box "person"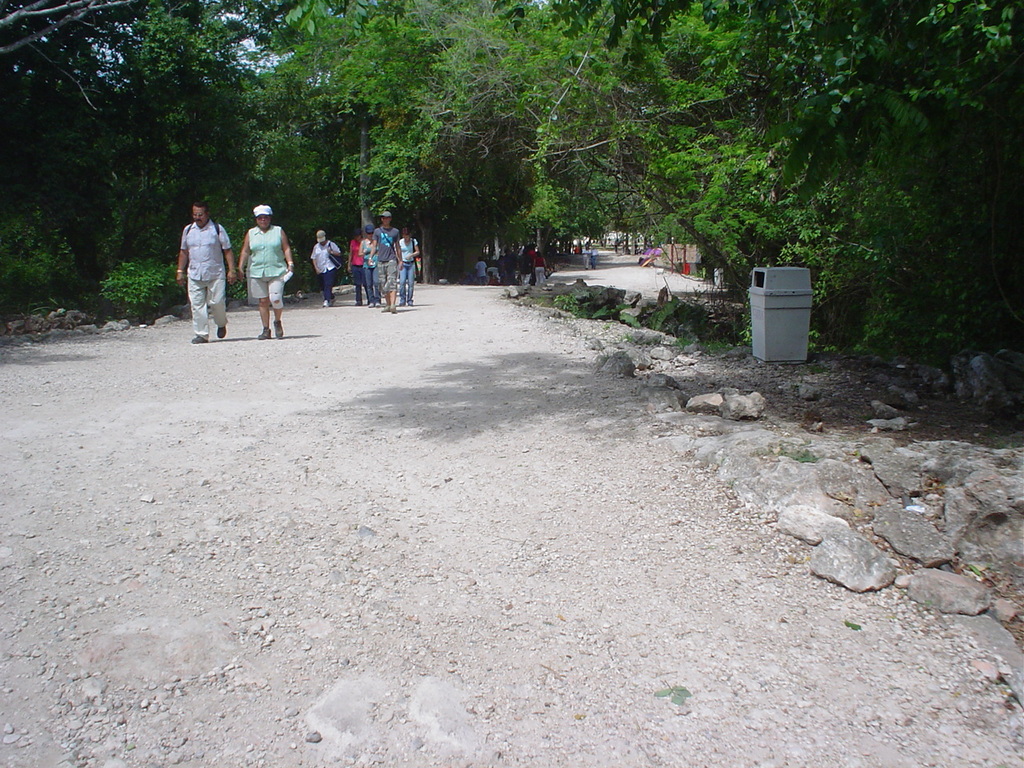
170/200/227/332
